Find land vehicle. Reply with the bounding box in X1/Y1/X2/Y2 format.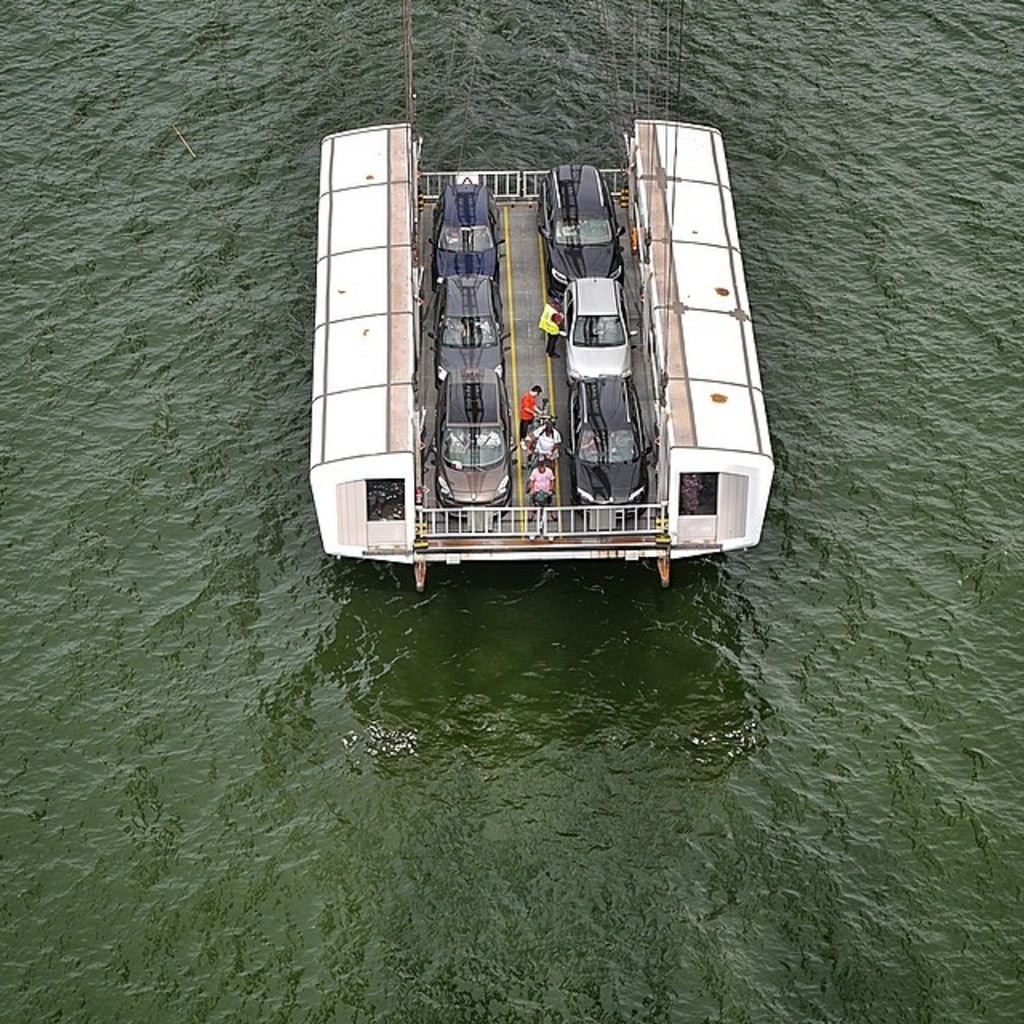
539/166/622/296.
